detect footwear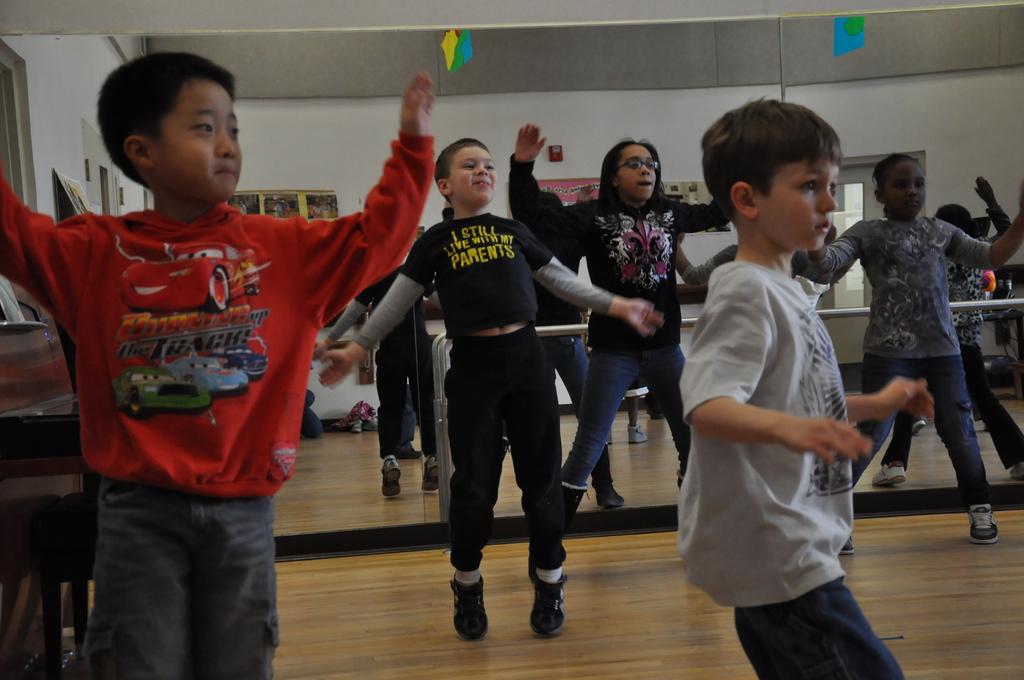
BBox(966, 506, 1003, 549)
